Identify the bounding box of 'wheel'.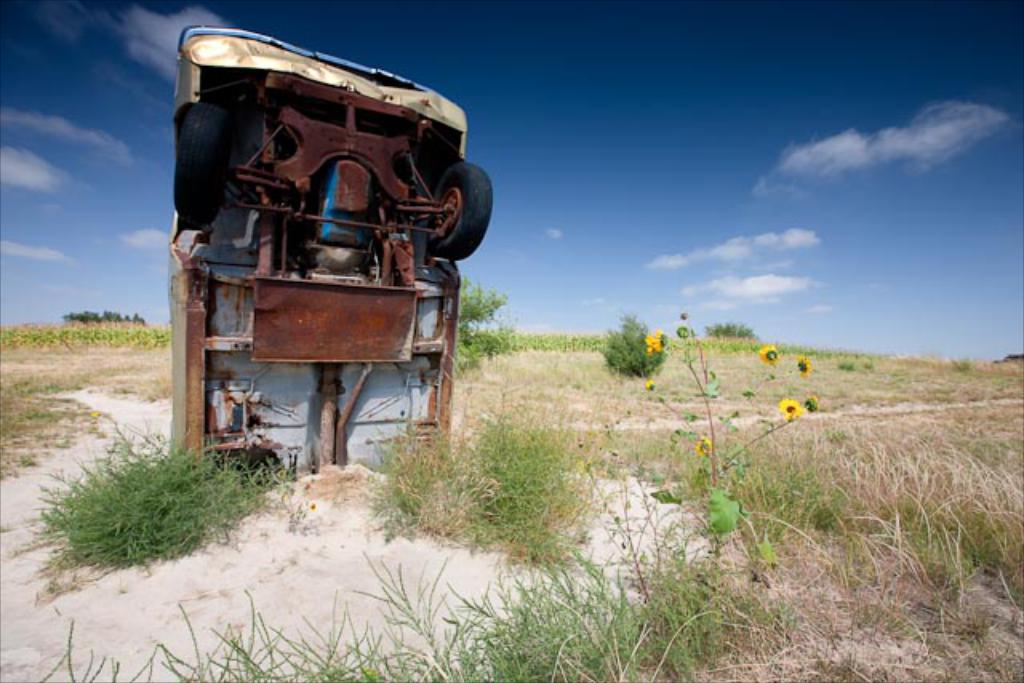
left=429, top=160, right=493, bottom=259.
